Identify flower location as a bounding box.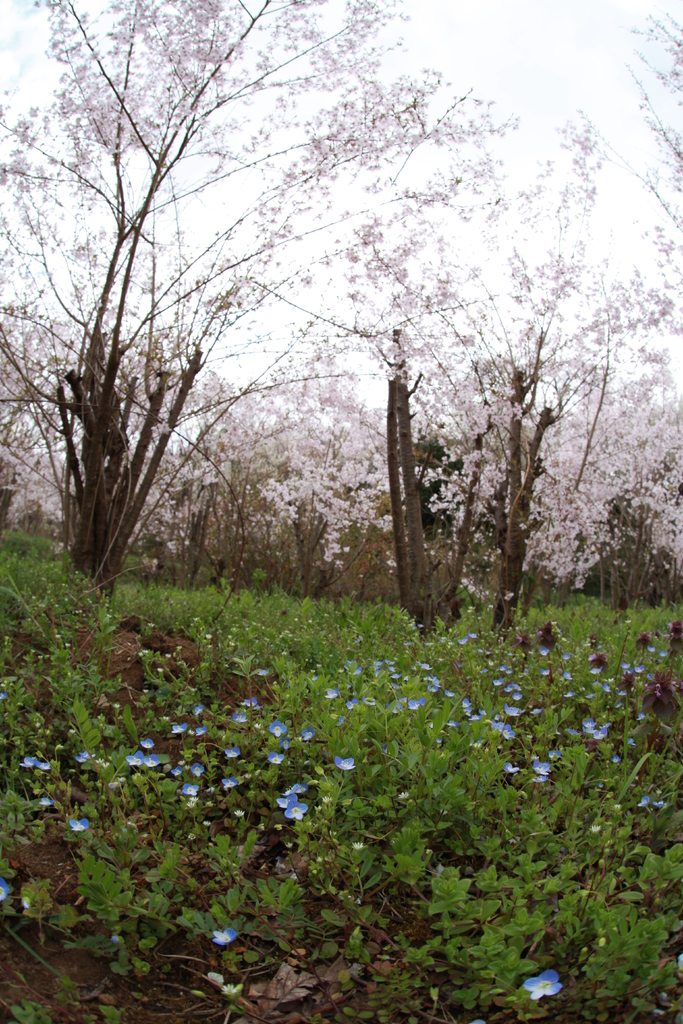
Rect(124, 751, 142, 767).
